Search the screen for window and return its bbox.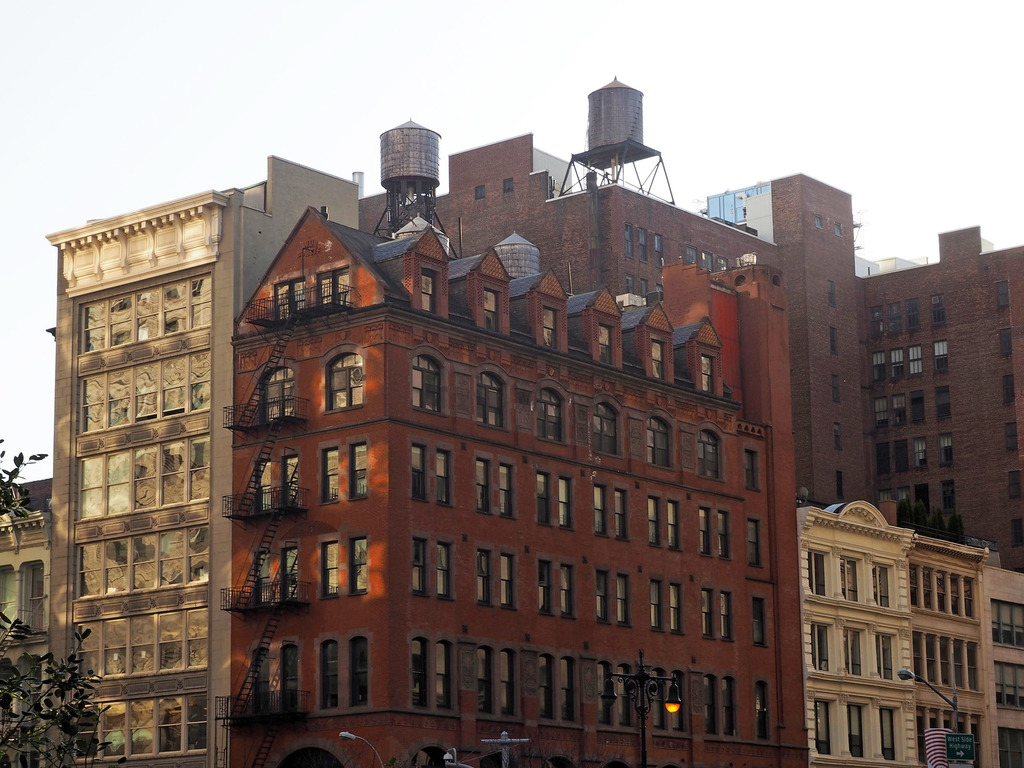
Found: box(925, 286, 948, 331).
